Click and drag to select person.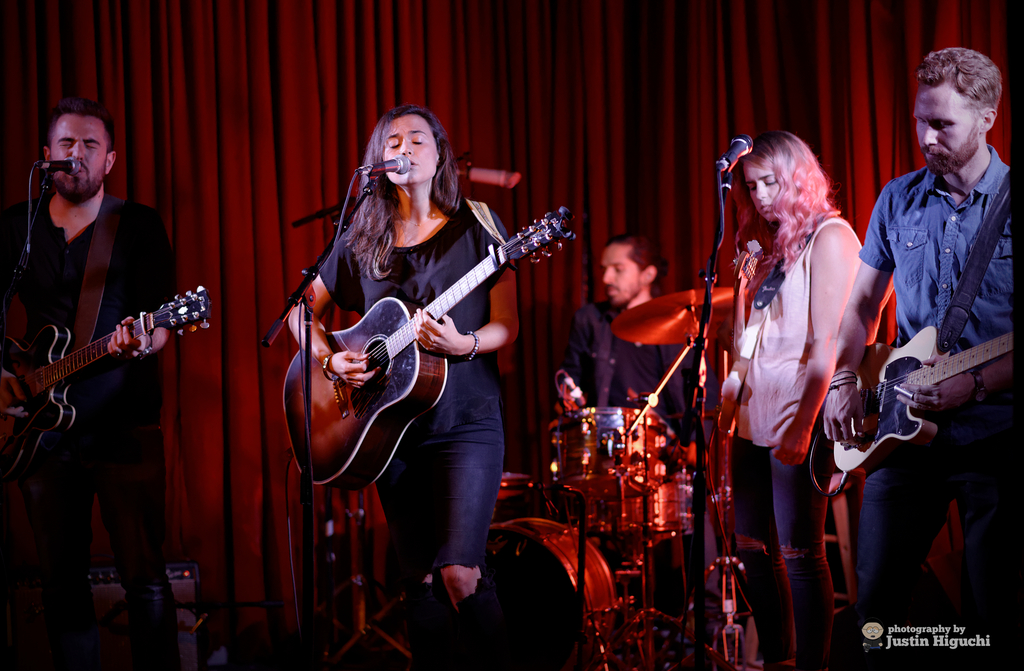
Selection: {"x1": 11, "y1": 101, "x2": 180, "y2": 600}.
